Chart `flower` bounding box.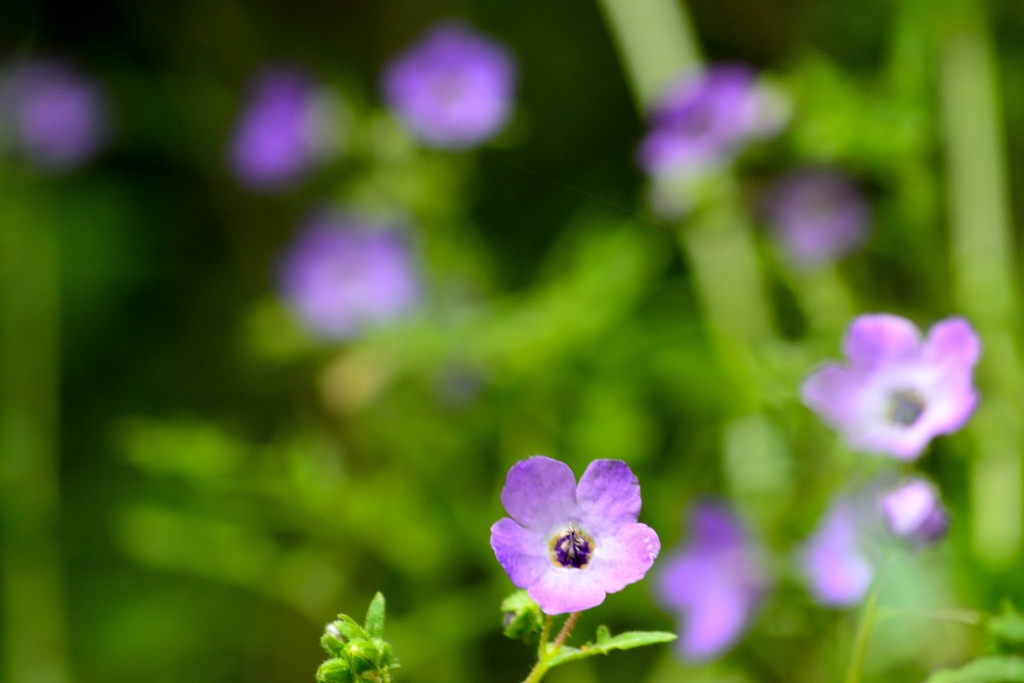
Charted: select_region(10, 64, 95, 168).
